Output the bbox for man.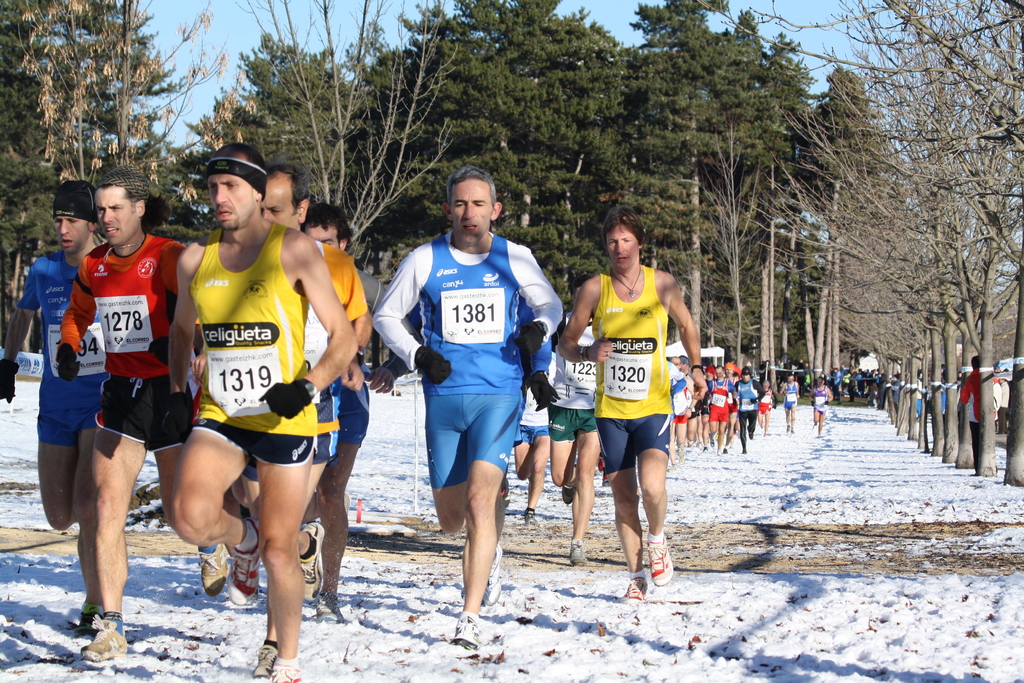
[223, 168, 371, 602].
